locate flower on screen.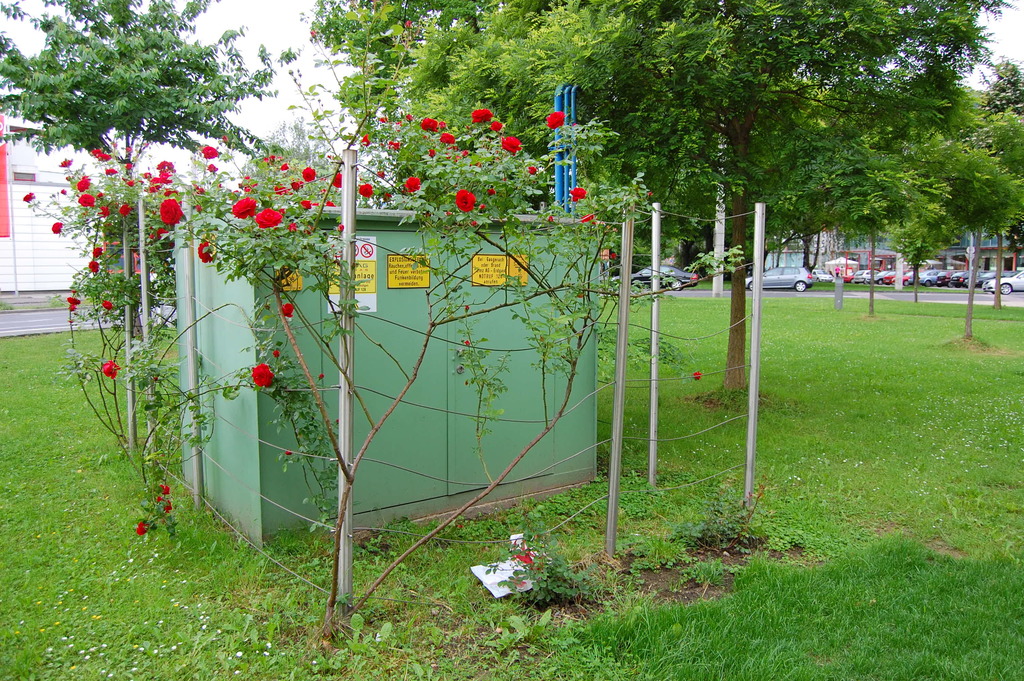
On screen at 22, 192, 32, 204.
